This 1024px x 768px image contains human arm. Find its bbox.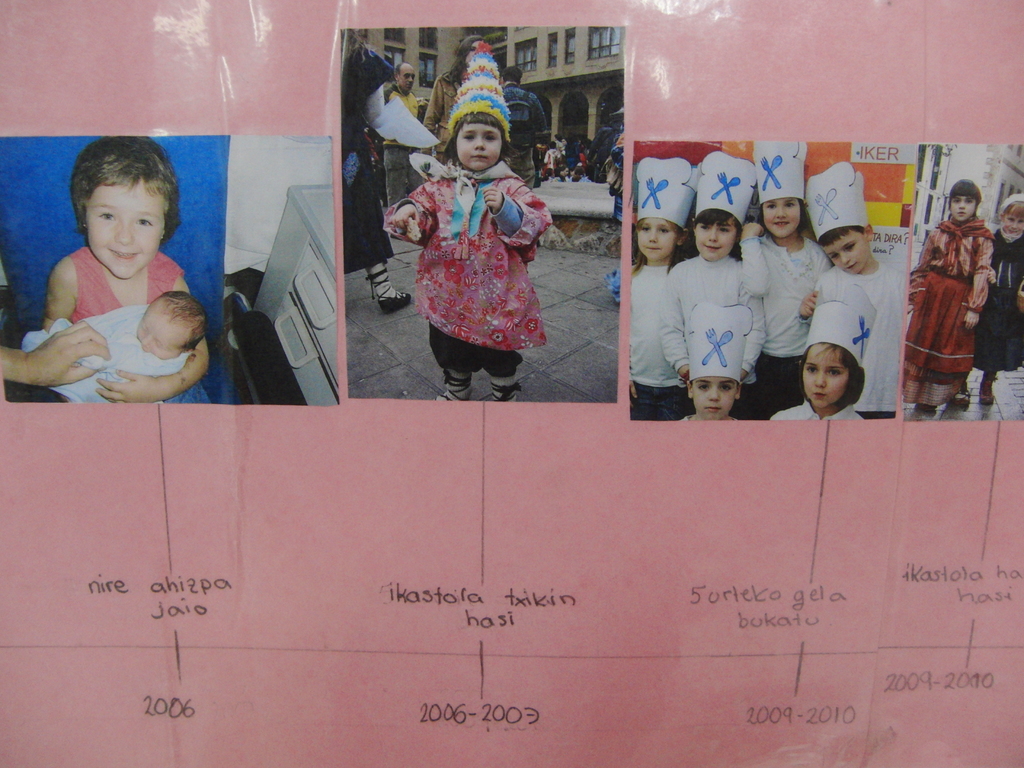
[655,274,691,380].
